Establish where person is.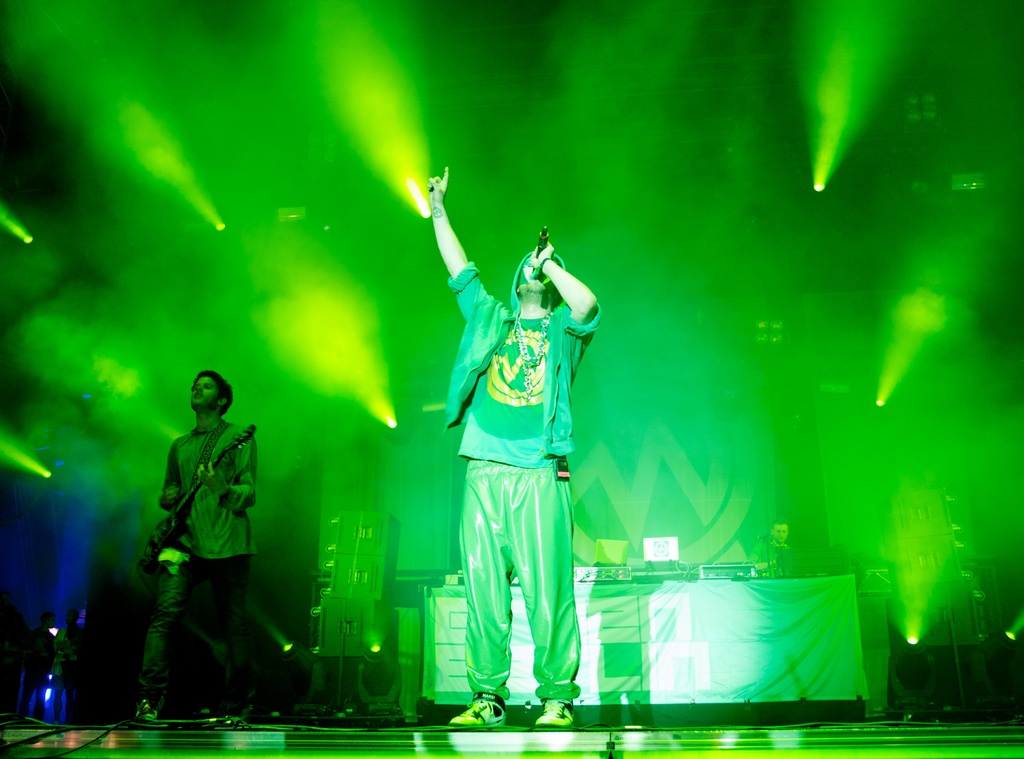
Established at Rect(150, 371, 257, 719).
